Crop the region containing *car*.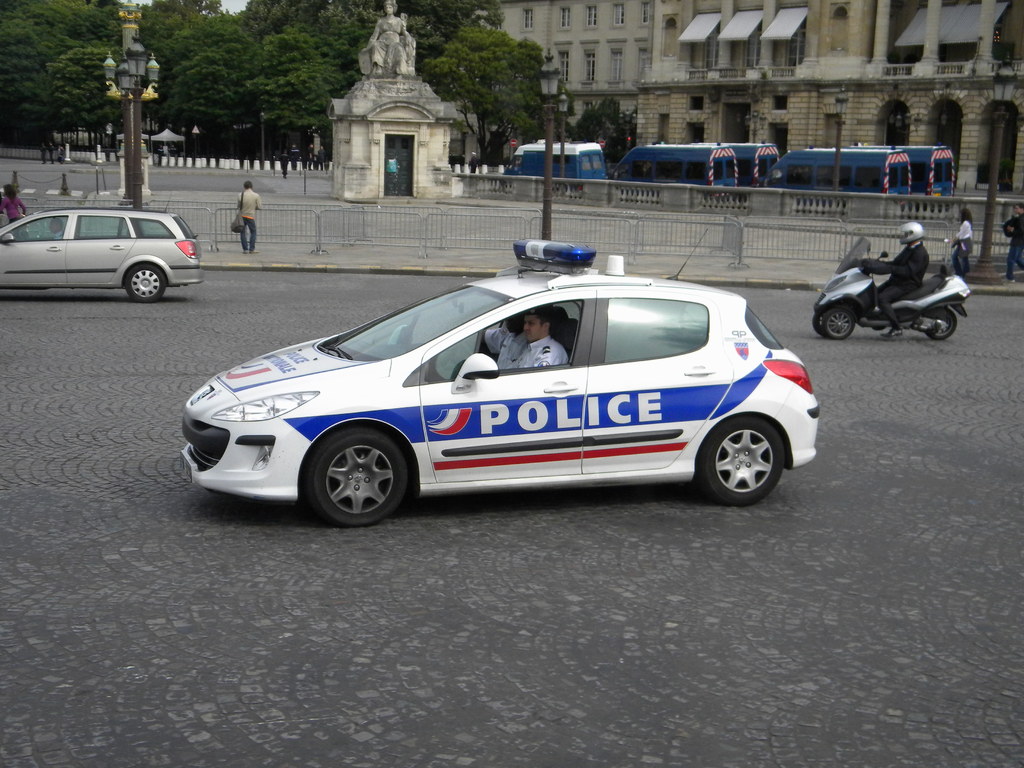
Crop region: bbox=(0, 212, 206, 302).
